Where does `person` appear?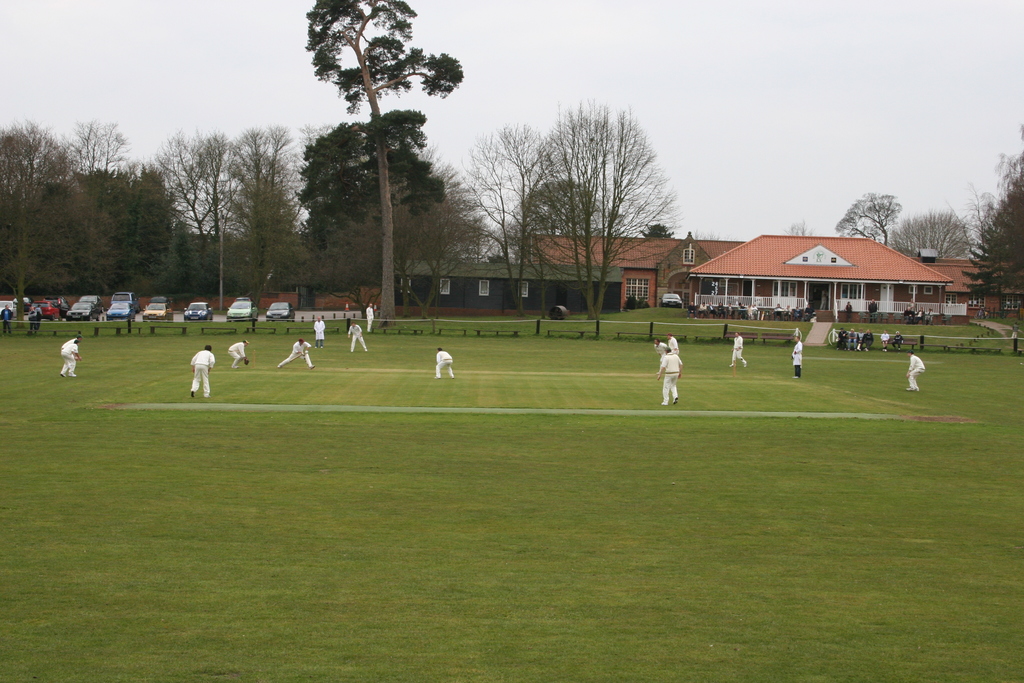
Appears at [845, 327, 857, 353].
